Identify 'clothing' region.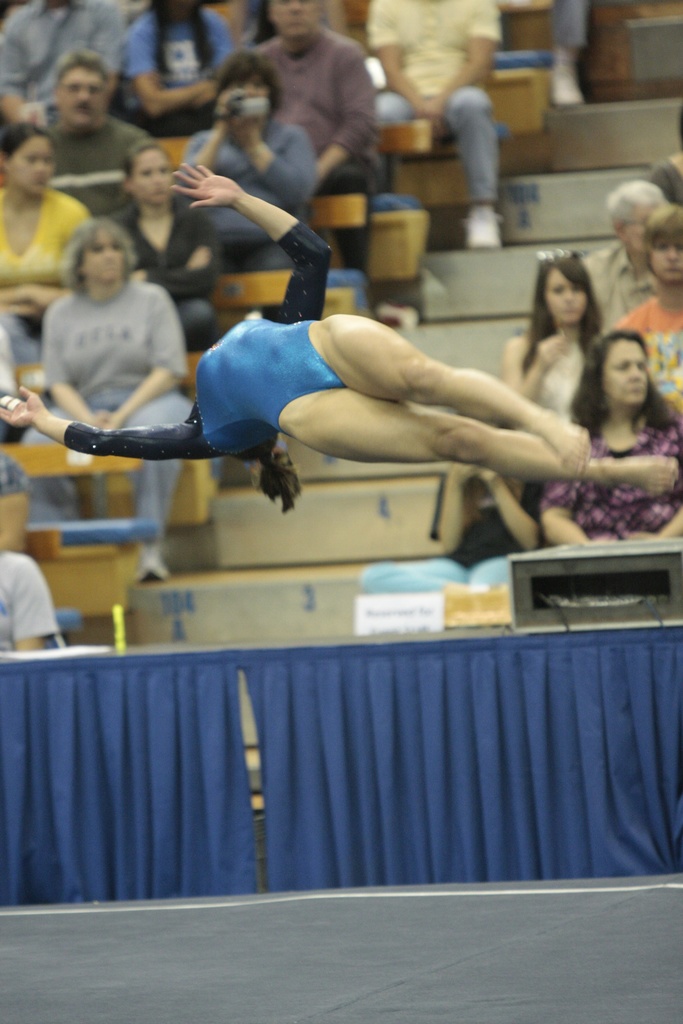
Region: pyautogui.locateOnScreen(365, 0, 502, 209).
